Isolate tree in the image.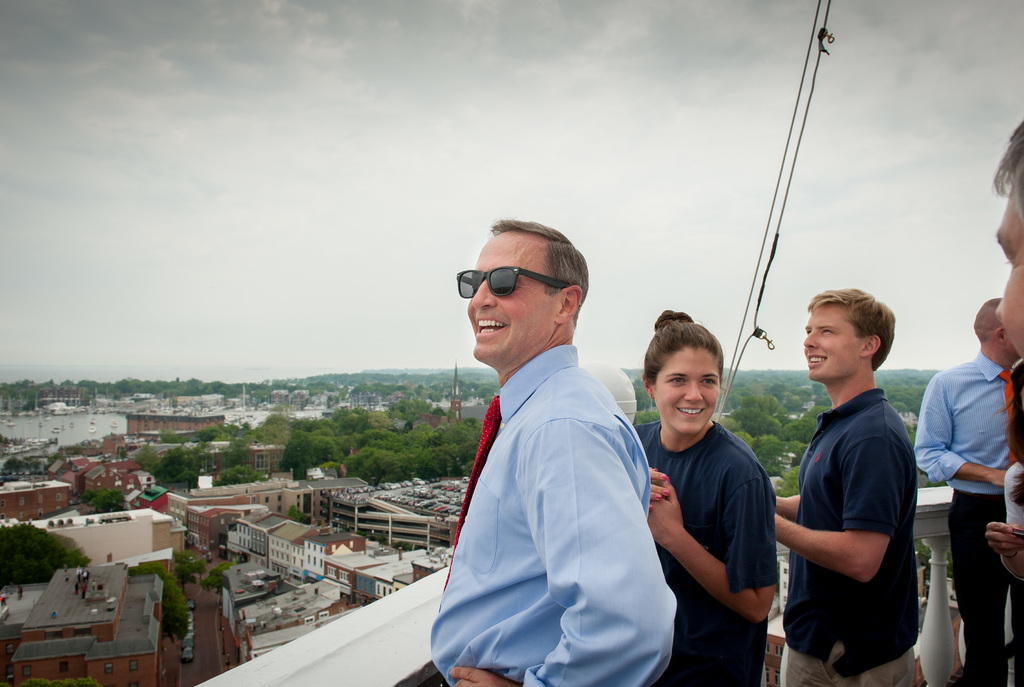
Isolated region: pyautogui.locateOnScreen(0, 518, 87, 584).
